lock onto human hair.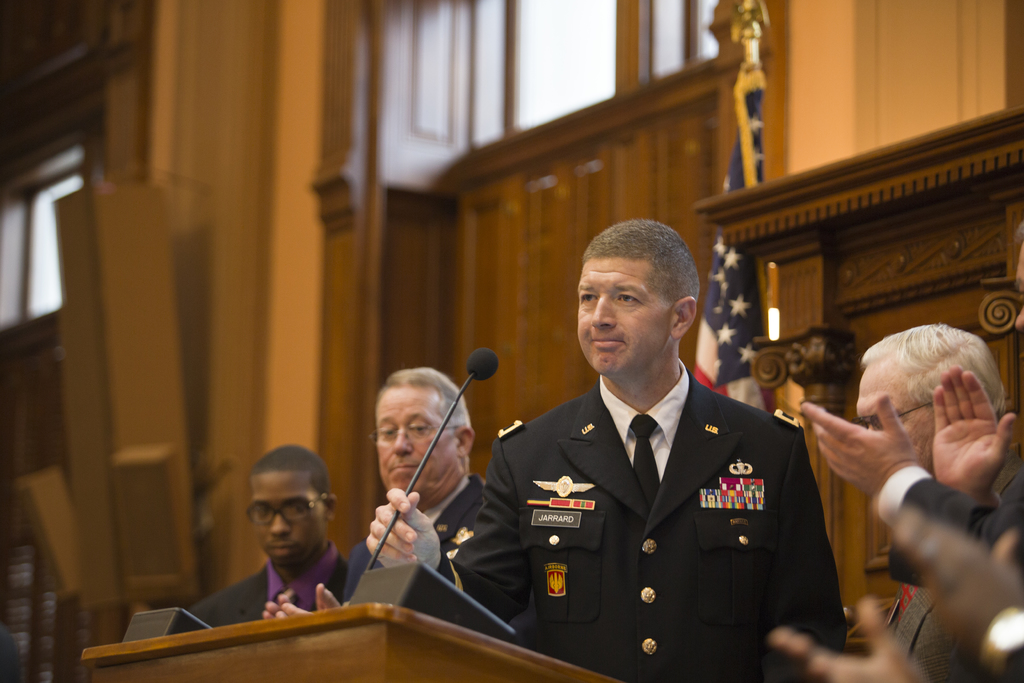
Locked: detection(584, 225, 701, 345).
